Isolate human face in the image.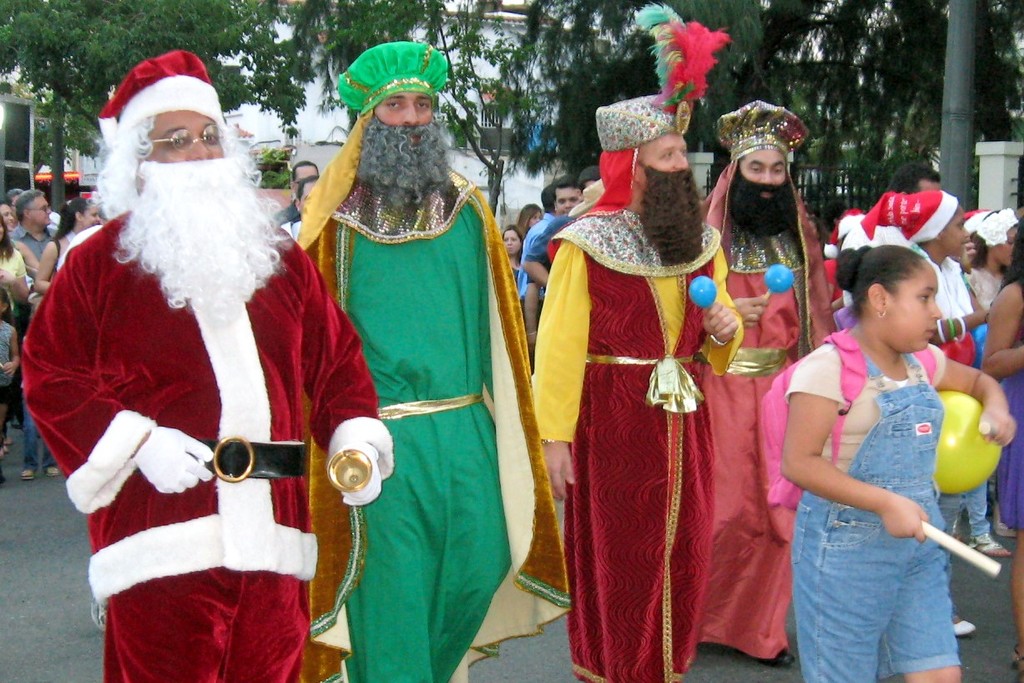
Isolated region: locate(140, 109, 221, 159).
